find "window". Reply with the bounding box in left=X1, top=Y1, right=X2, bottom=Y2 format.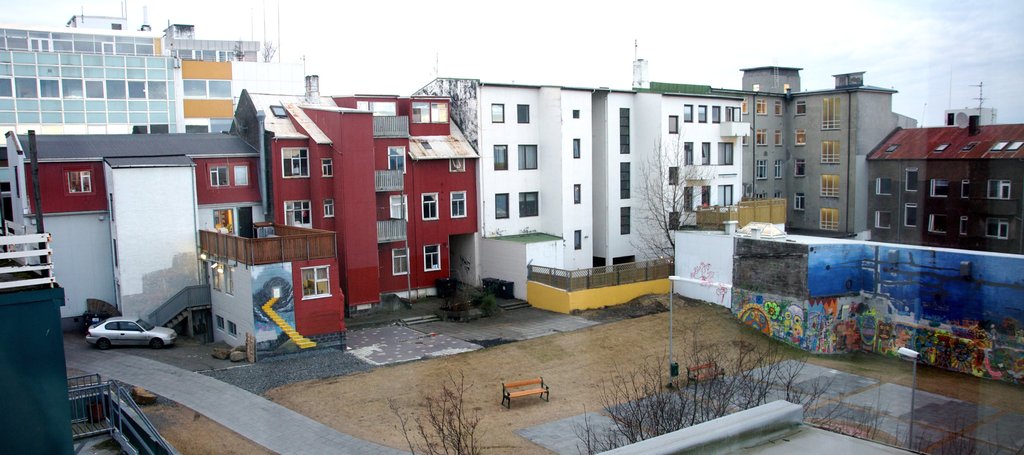
left=573, top=225, right=588, bottom=255.
